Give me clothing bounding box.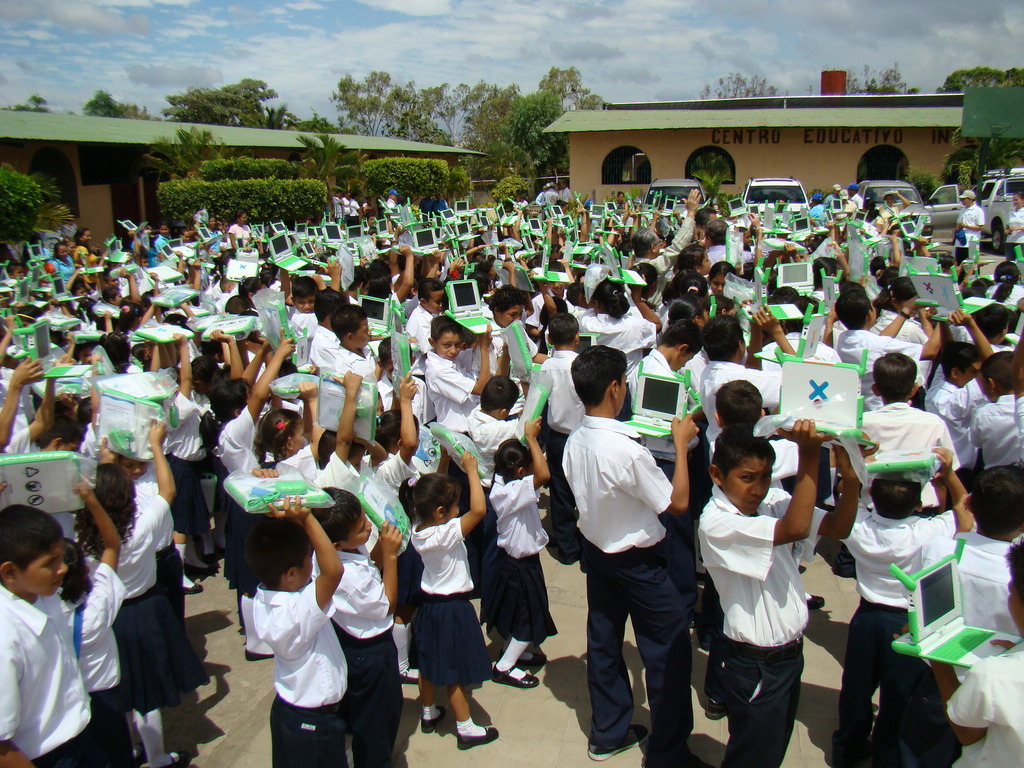
702:467:830:737.
